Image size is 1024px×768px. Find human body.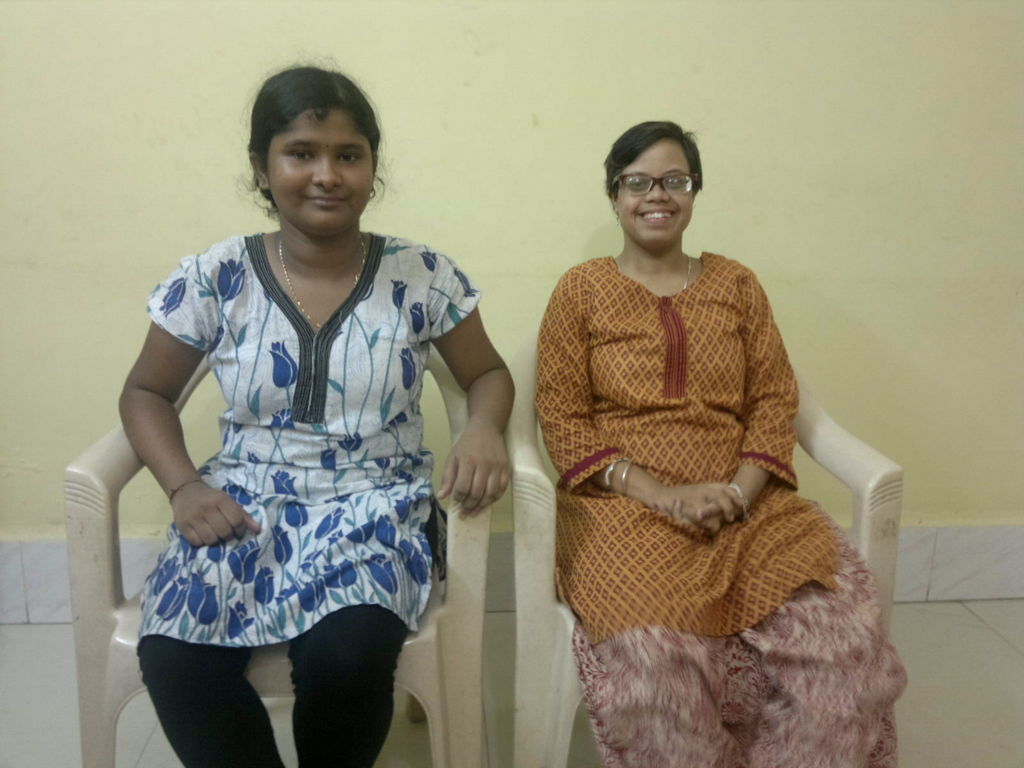
left=474, top=128, right=870, bottom=764.
